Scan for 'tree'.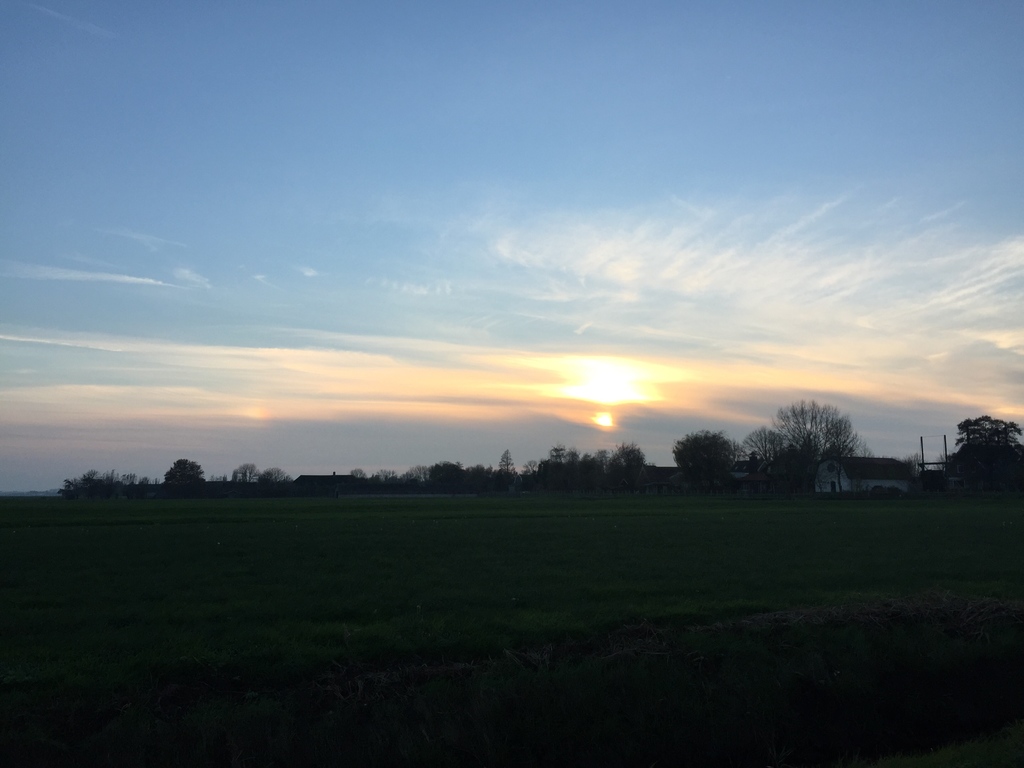
Scan result: 746:420:790:500.
